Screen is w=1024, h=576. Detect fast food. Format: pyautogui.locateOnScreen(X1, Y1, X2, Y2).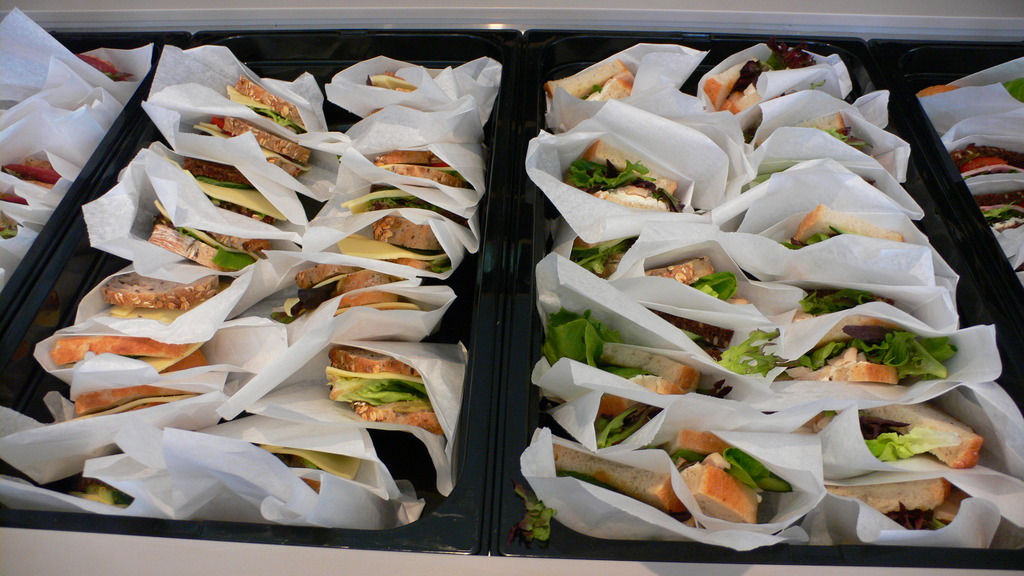
pyautogui.locateOnScreen(79, 385, 205, 418).
